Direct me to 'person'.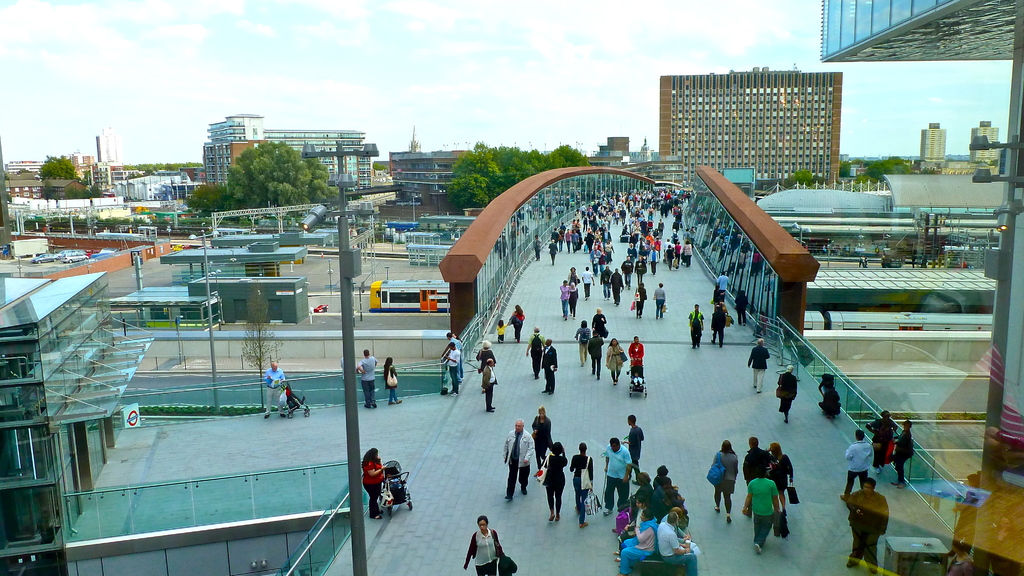
Direction: [989,514,1021,575].
